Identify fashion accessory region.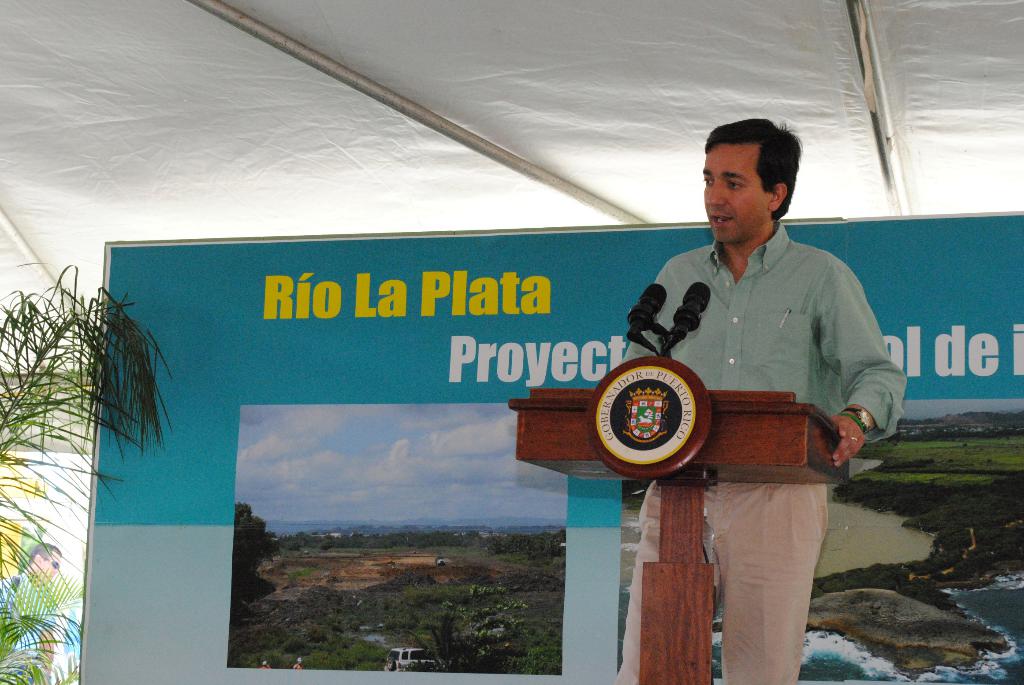
Region: box(842, 405, 872, 430).
